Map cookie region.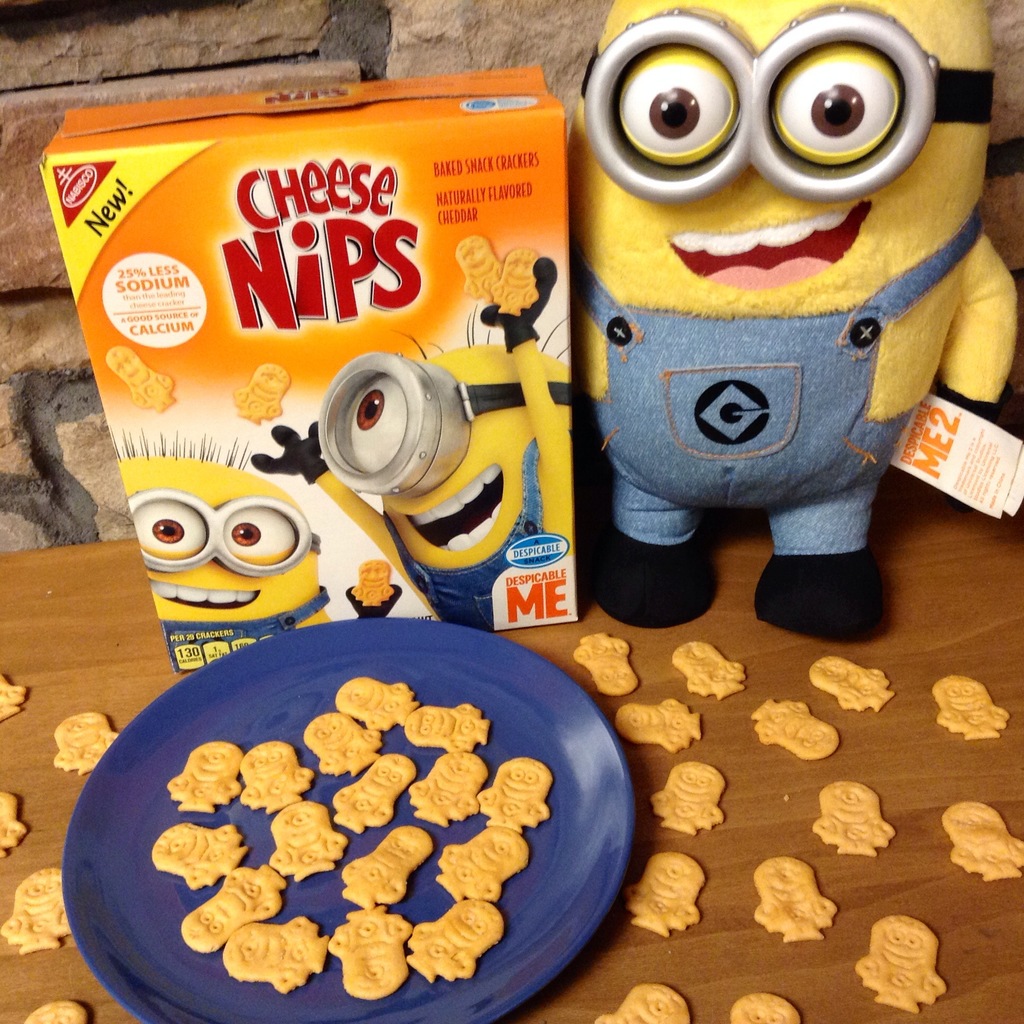
Mapped to (51,706,123,778).
